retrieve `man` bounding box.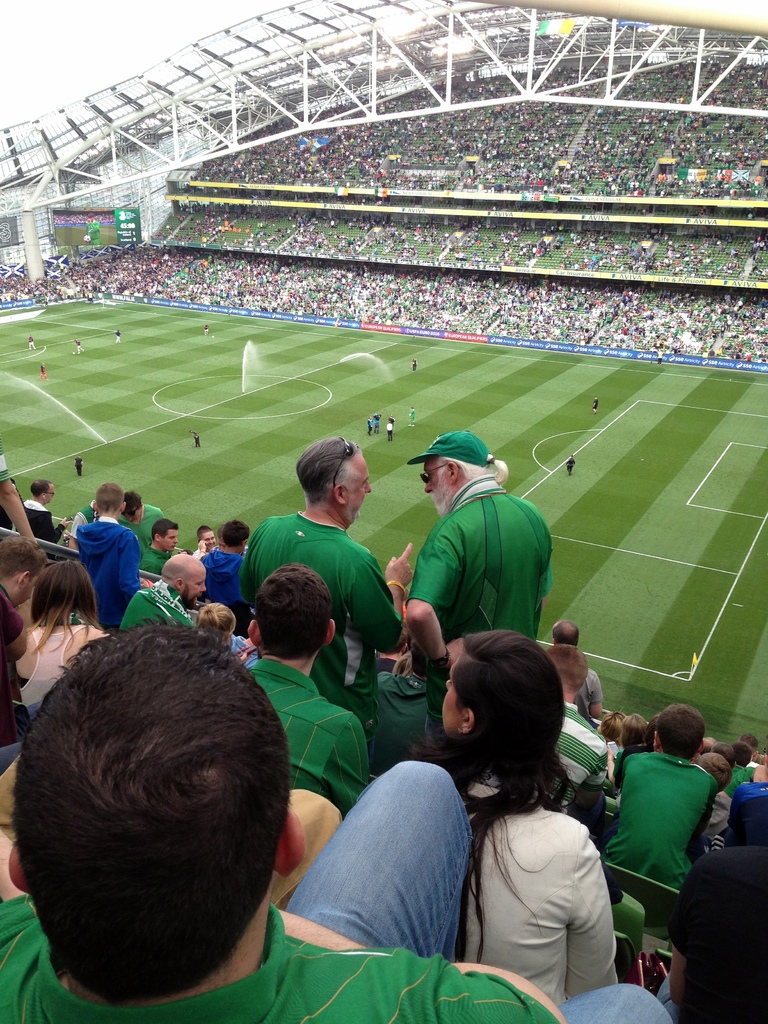
Bounding box: (121, 548, 210, 630).
